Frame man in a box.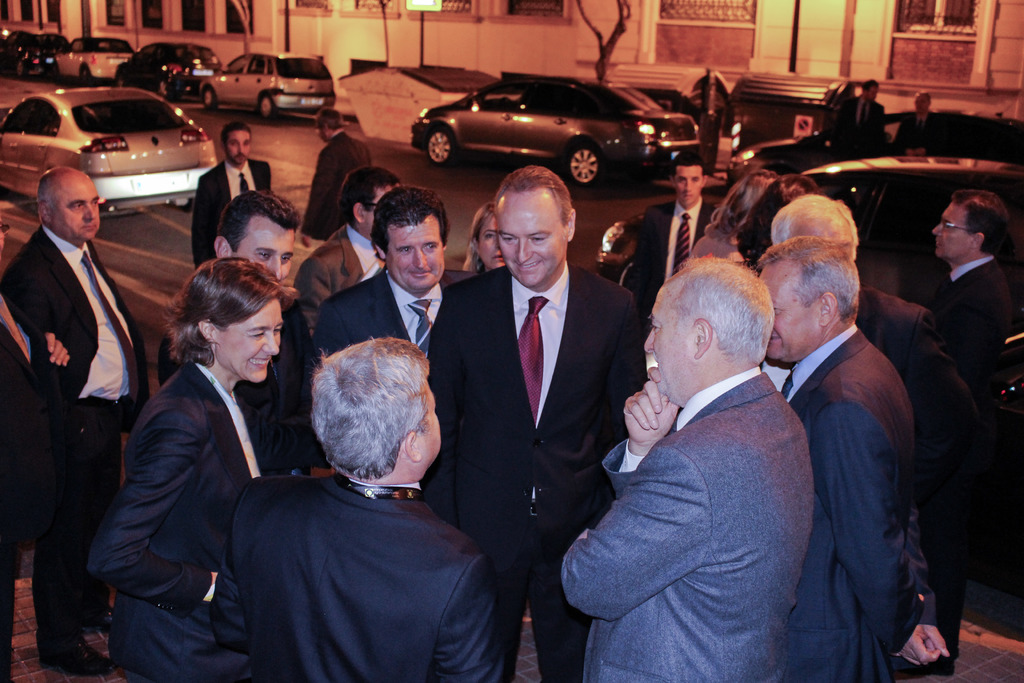
detection(435, 147, 644, 653).
